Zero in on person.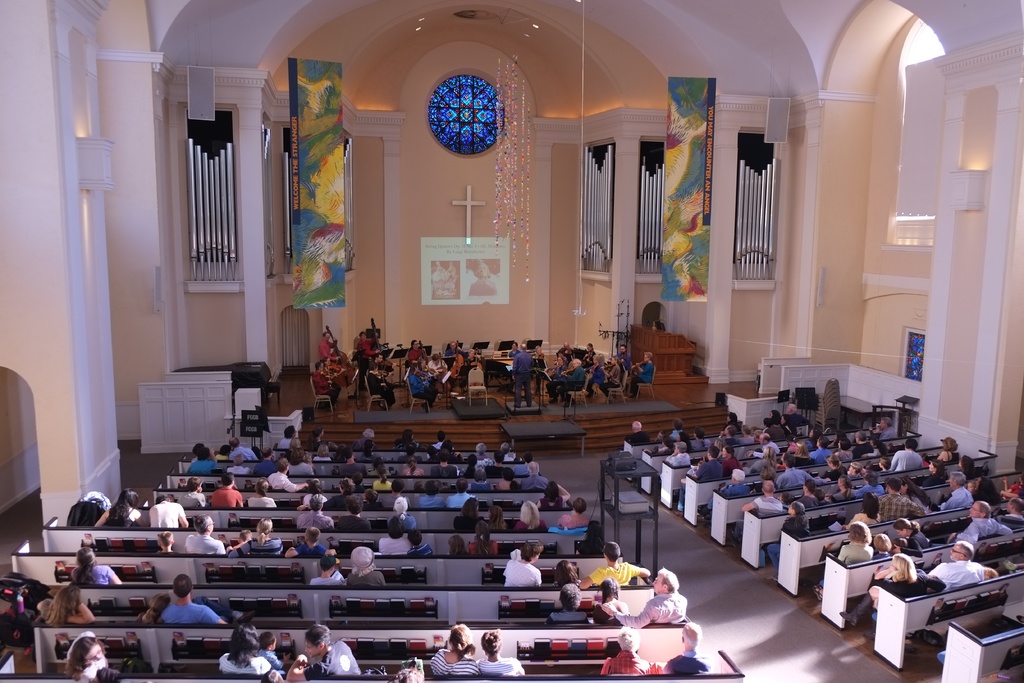
Zeroed in: <region>34, 585, 97, 627</region>.
